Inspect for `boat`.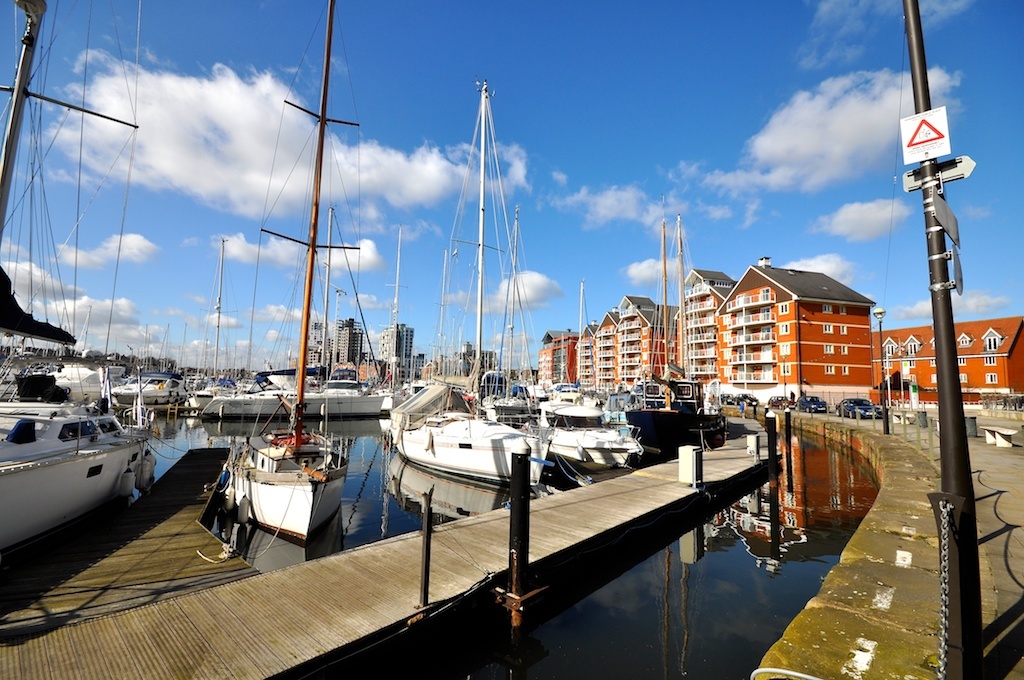
Inspection: region(199, 31, 394, 576).
